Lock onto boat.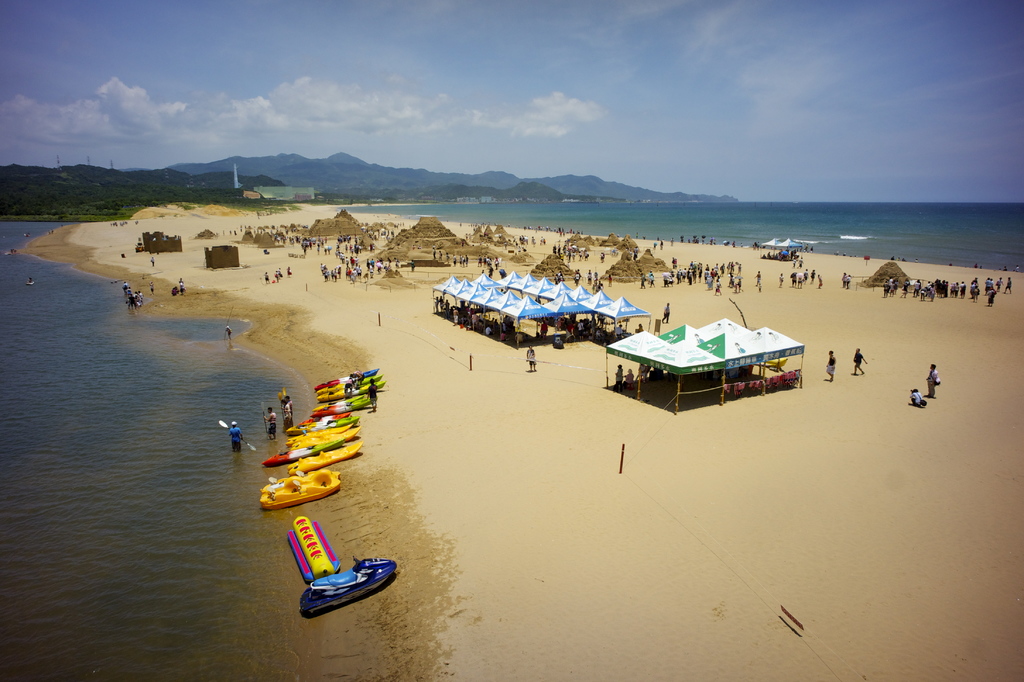
Locked: BBox(284, 414, 357, 437).
